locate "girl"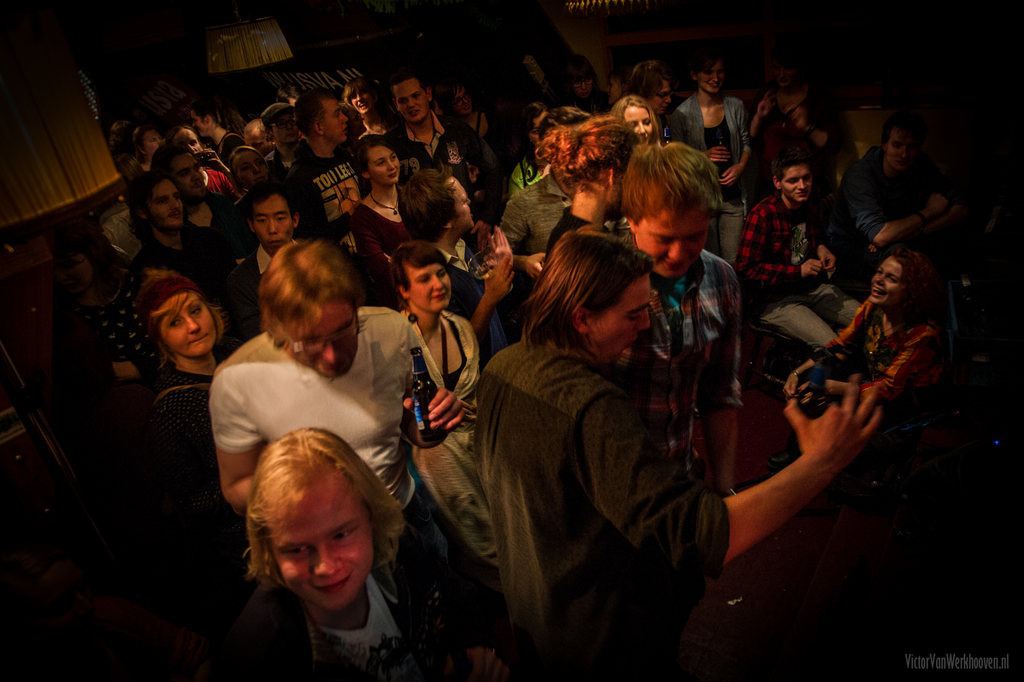
<region>536, 115, 627, 263</region>
